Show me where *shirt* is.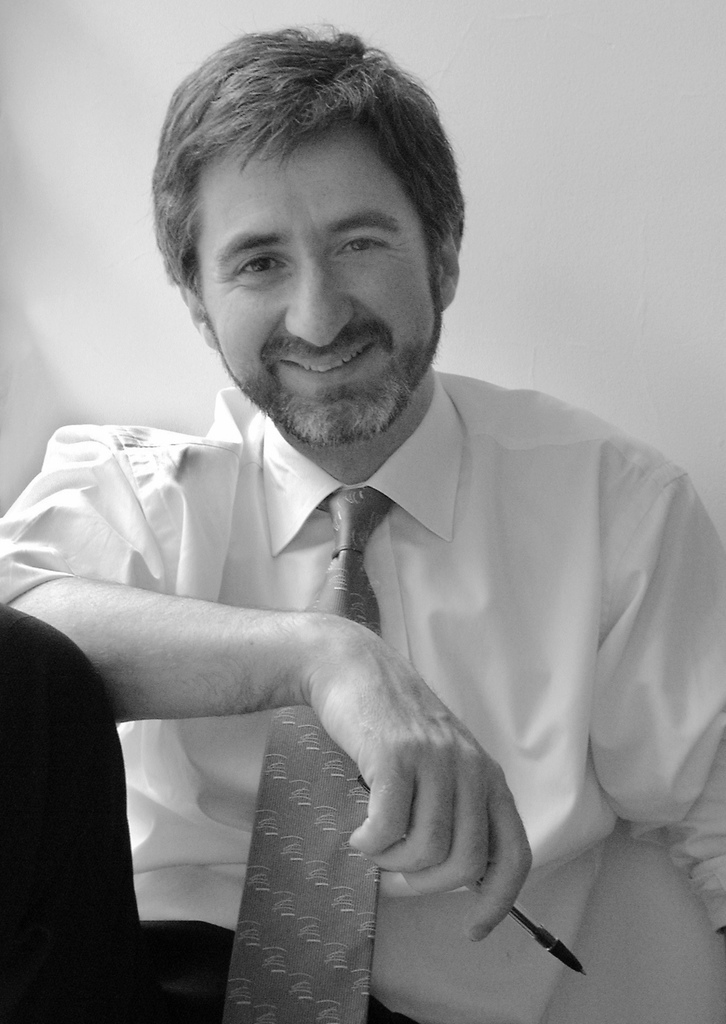
*shirt* is at 7:274:698:988.
